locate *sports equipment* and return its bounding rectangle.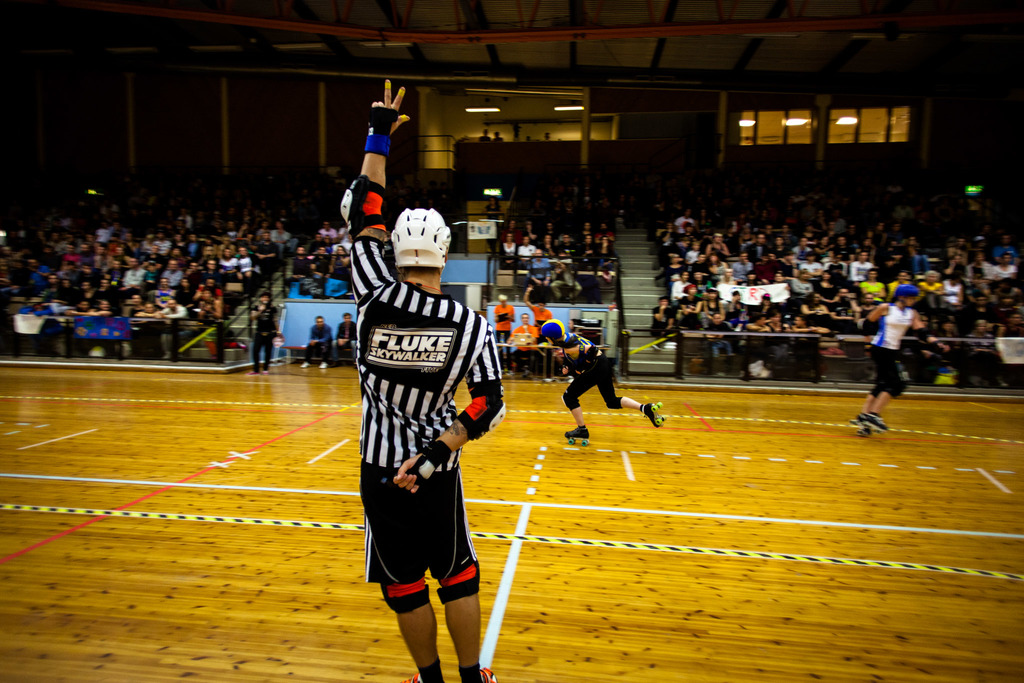
select_region(456, 382, 507, 445).
